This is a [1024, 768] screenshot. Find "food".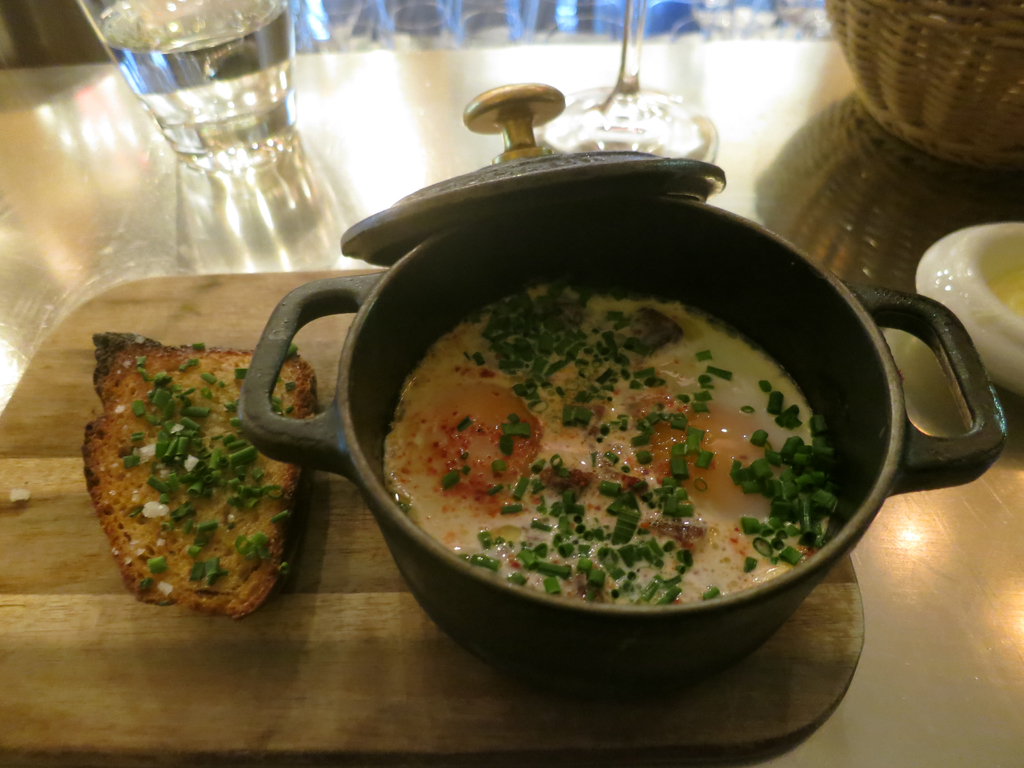
Bounding box: [left=79, top=328, right=319, bottom=625].
